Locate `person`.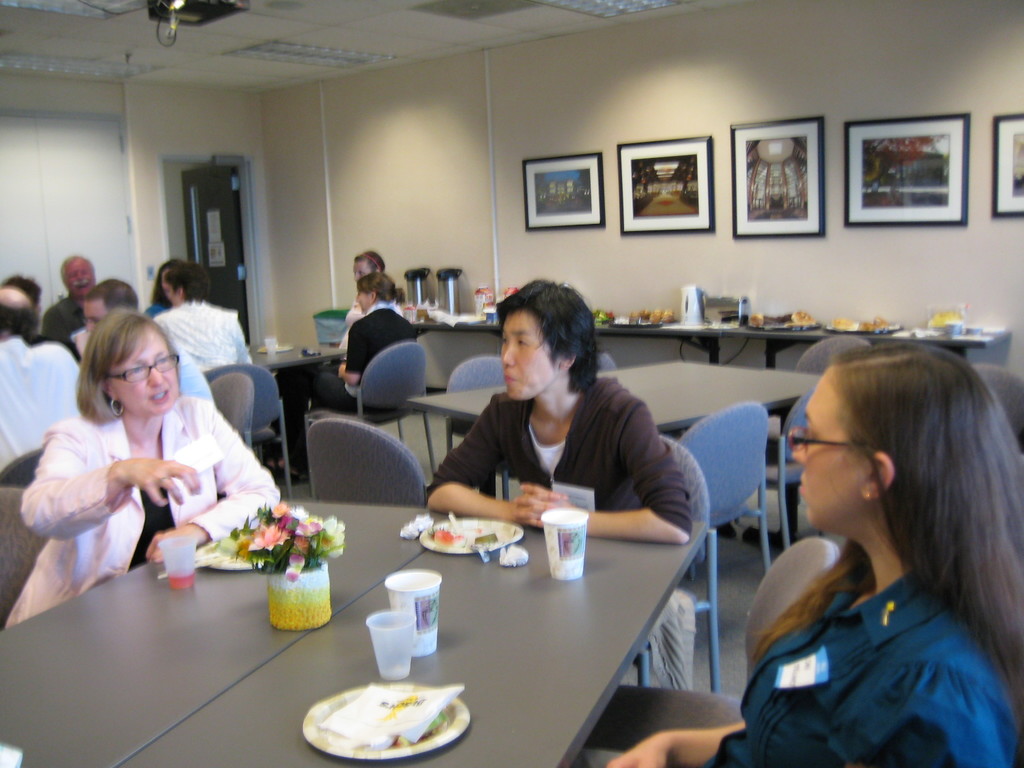
Bounding box: 583:340:1023:767.
